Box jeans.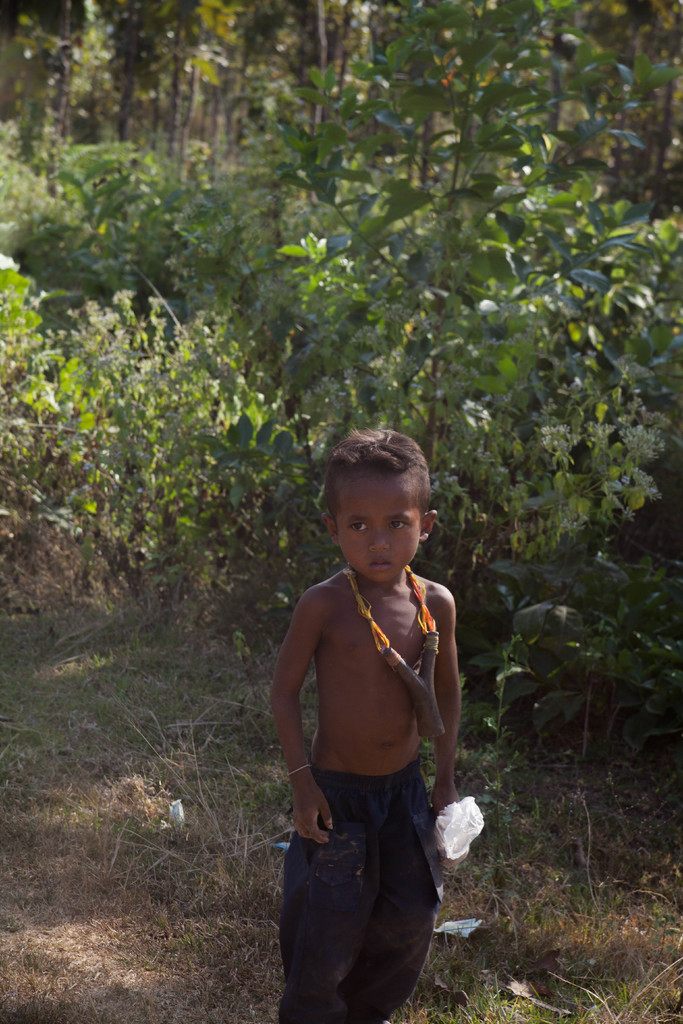
[x1=282, y1=771, x2=454, y2=1023].
